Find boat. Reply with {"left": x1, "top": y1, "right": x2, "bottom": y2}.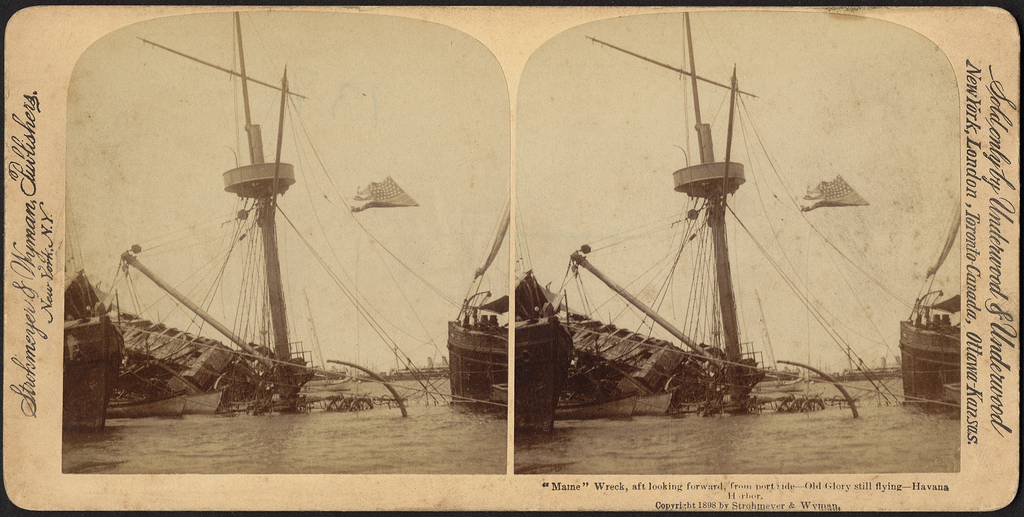
{"left": 62, "top": 179, "right": 124, "bottom": 429}.
